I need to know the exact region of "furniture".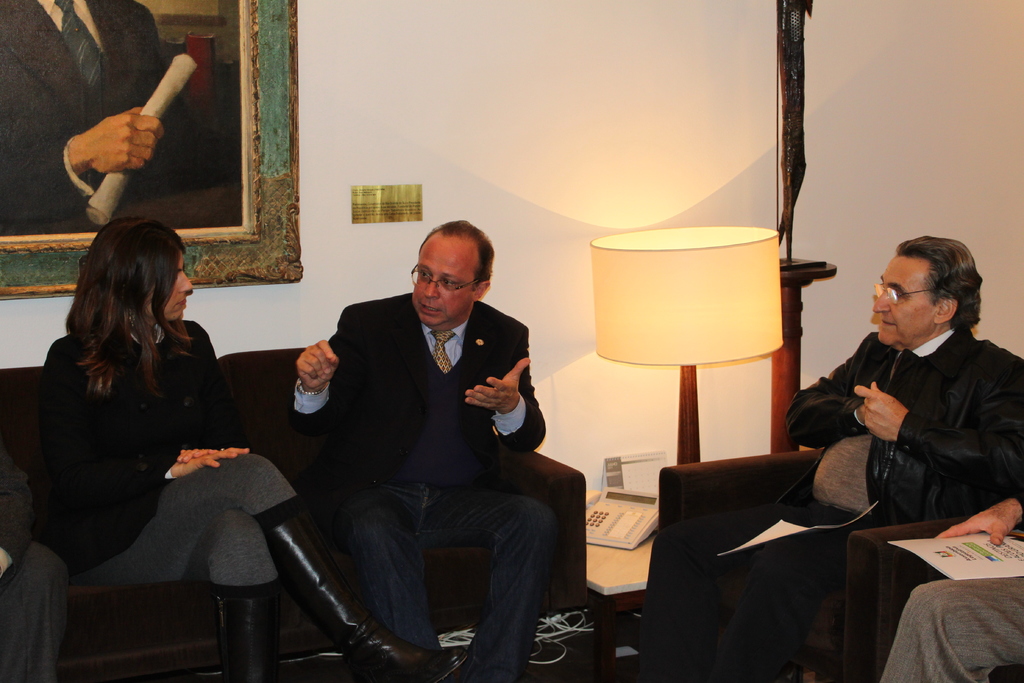
Region: crop(771, 252, 839, 450).
